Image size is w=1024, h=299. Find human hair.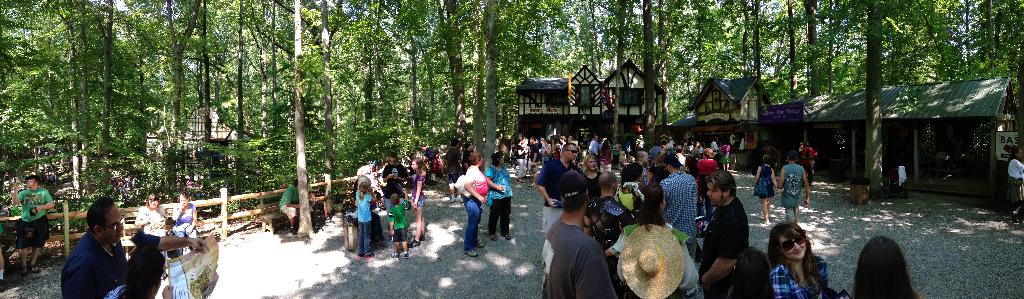
x1=360, y1=179, x2=370, y2=201.
